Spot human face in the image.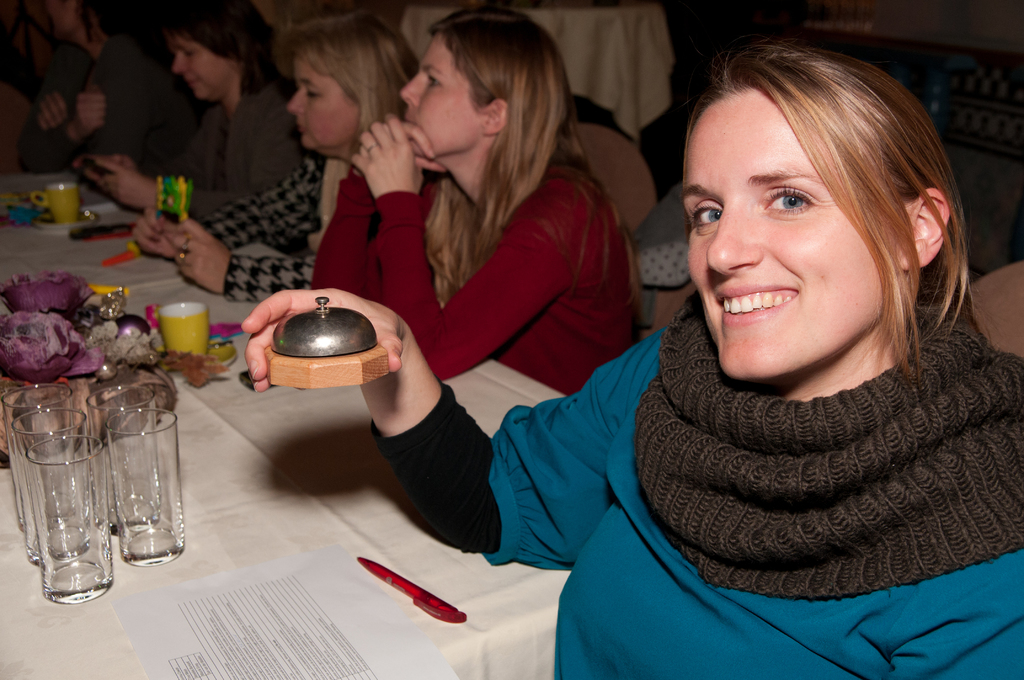
human face found at locate(45, 0, 77, 39).
